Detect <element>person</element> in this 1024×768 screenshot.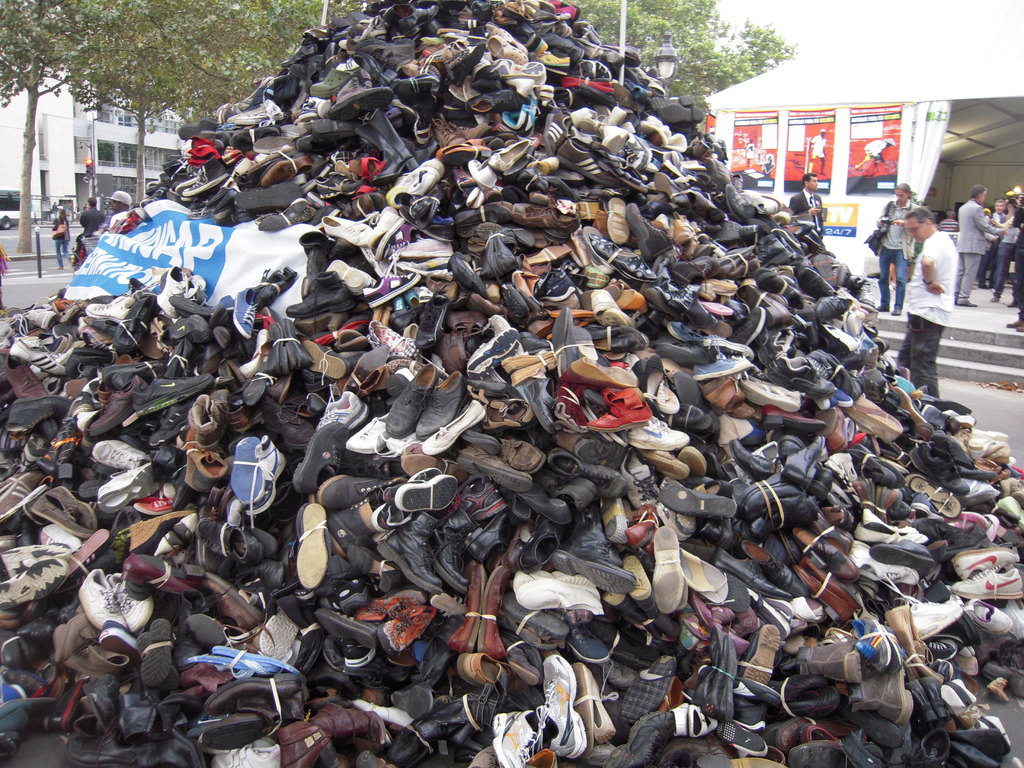
Detection: box(852, 134, 895, 173).
